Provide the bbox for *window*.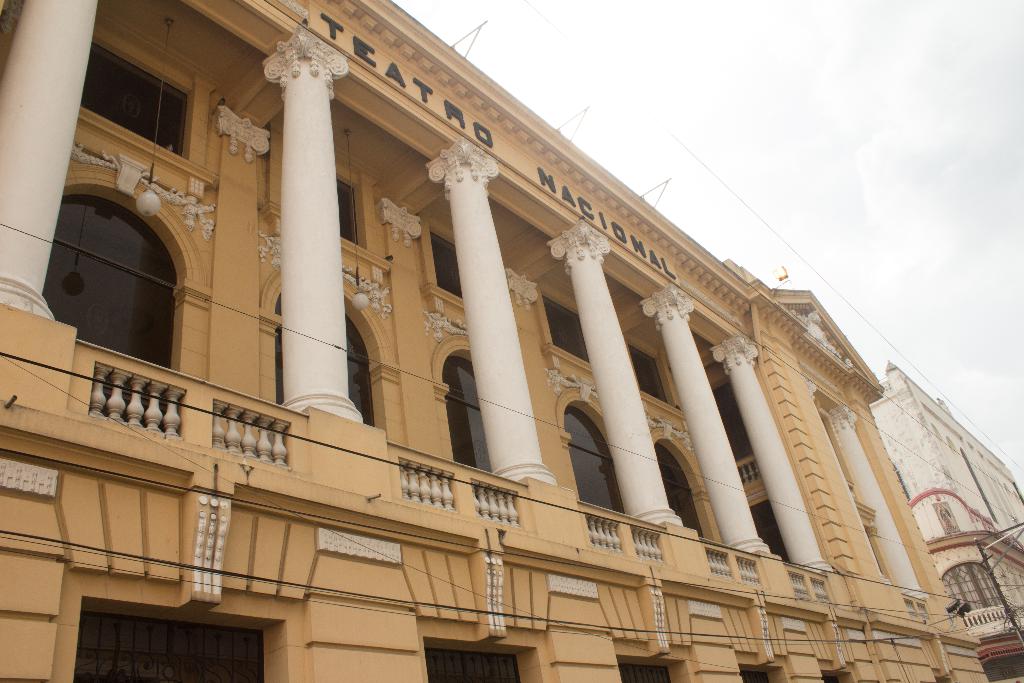
52, 165, 172, 354.
